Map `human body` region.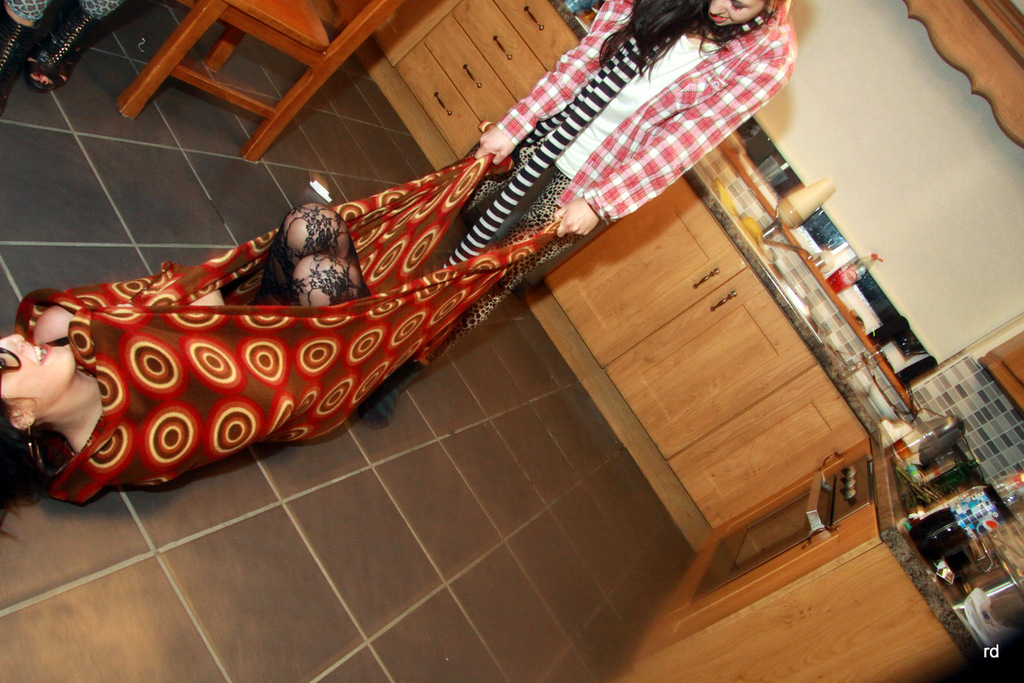
Mapped to x1=0 y1=0 x2=132 y2=107.
